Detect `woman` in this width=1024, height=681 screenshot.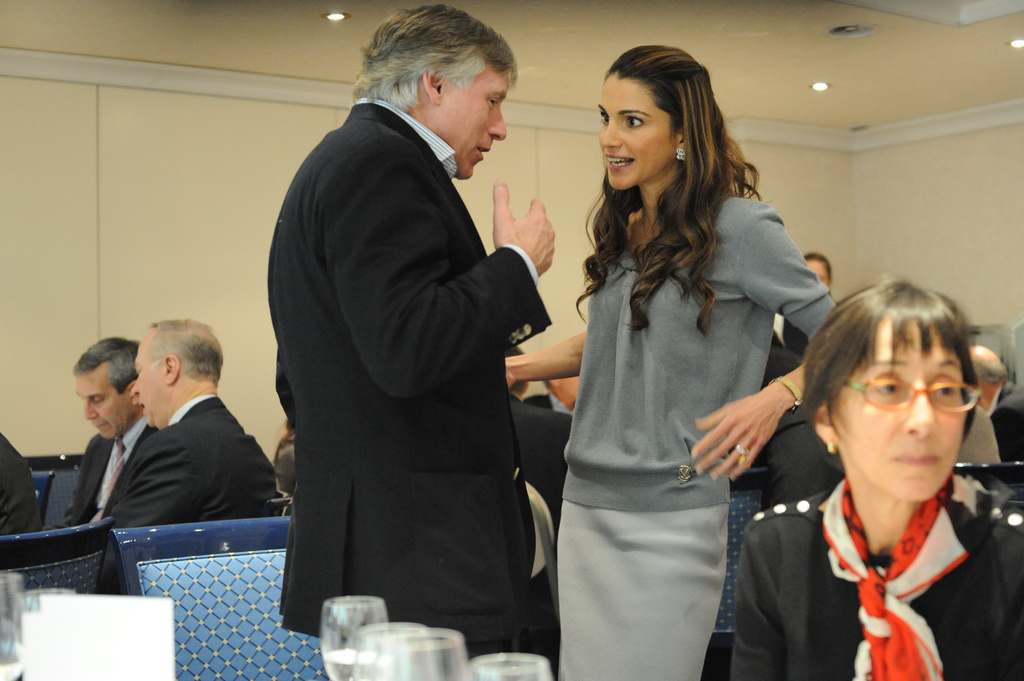
Detection: bbox(728, 282, 1023, 680).
